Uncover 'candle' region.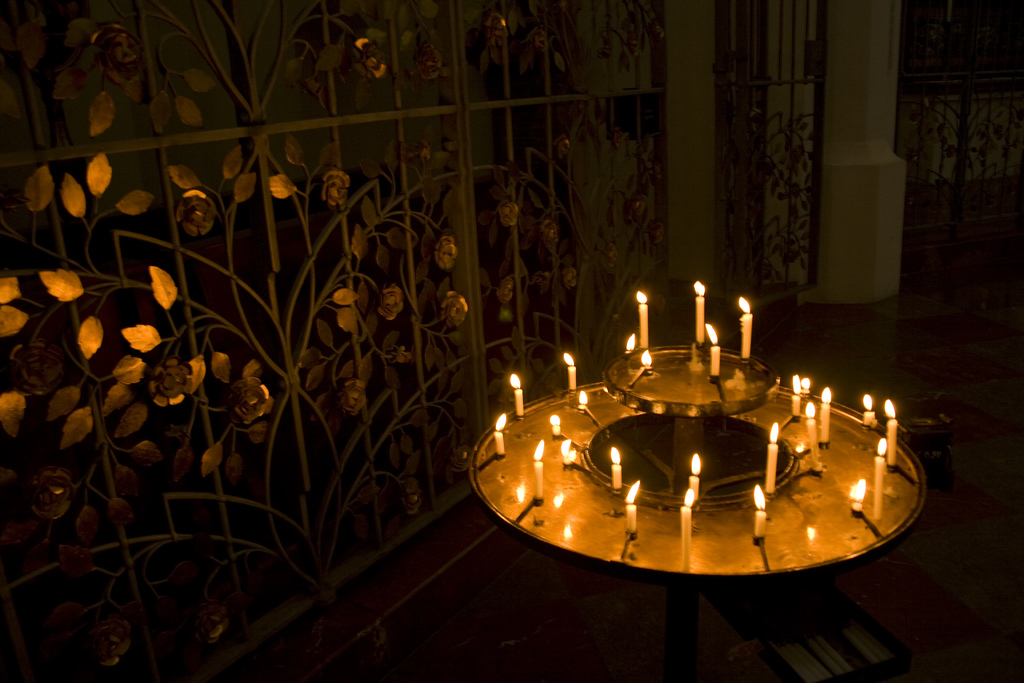
Uncovered: Rect(886, 399, 899, 465).
